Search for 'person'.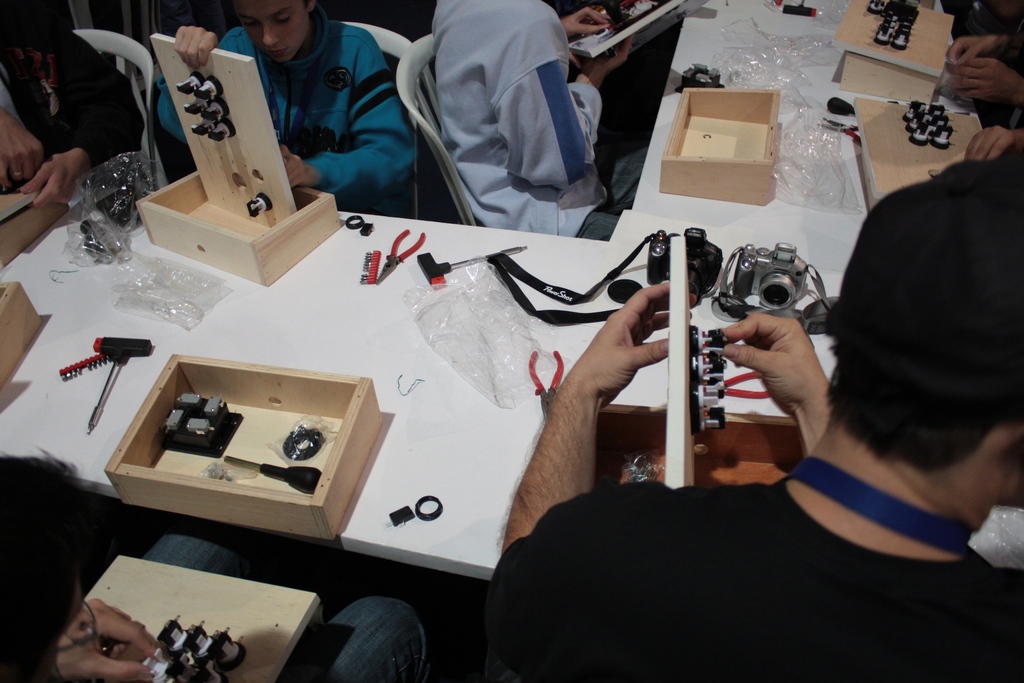
Found at bbox=[431, 0, 644, 245].
